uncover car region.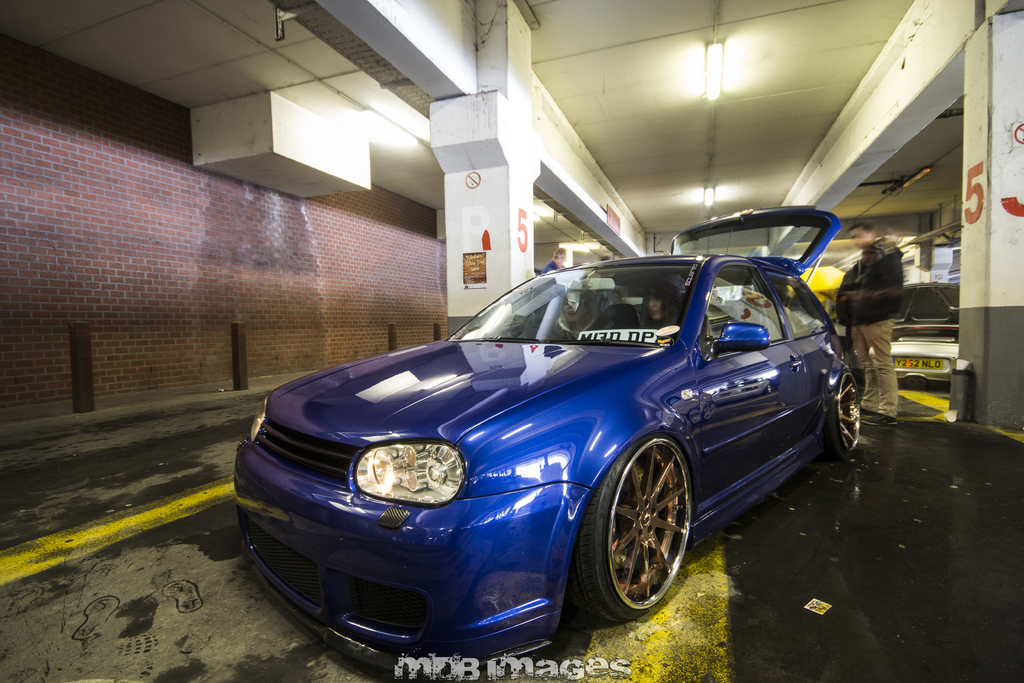
Uncovered: {"left": 223, "top": 207, "right": 861, "bottom": 682}.
